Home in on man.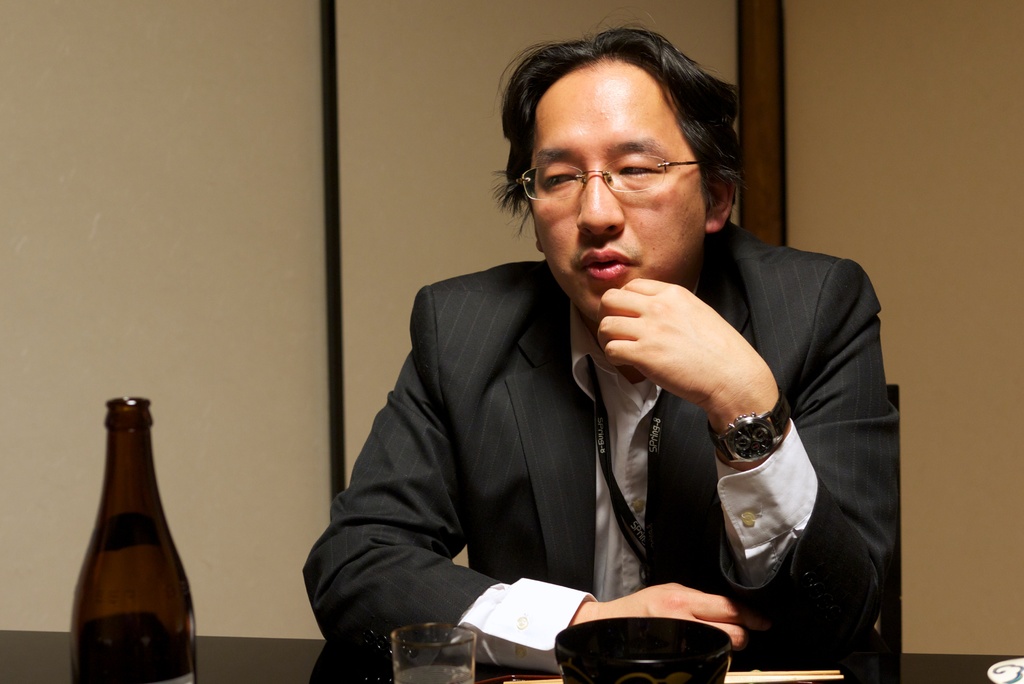
Homed in at bbox=(298, 57, 896, 664).
